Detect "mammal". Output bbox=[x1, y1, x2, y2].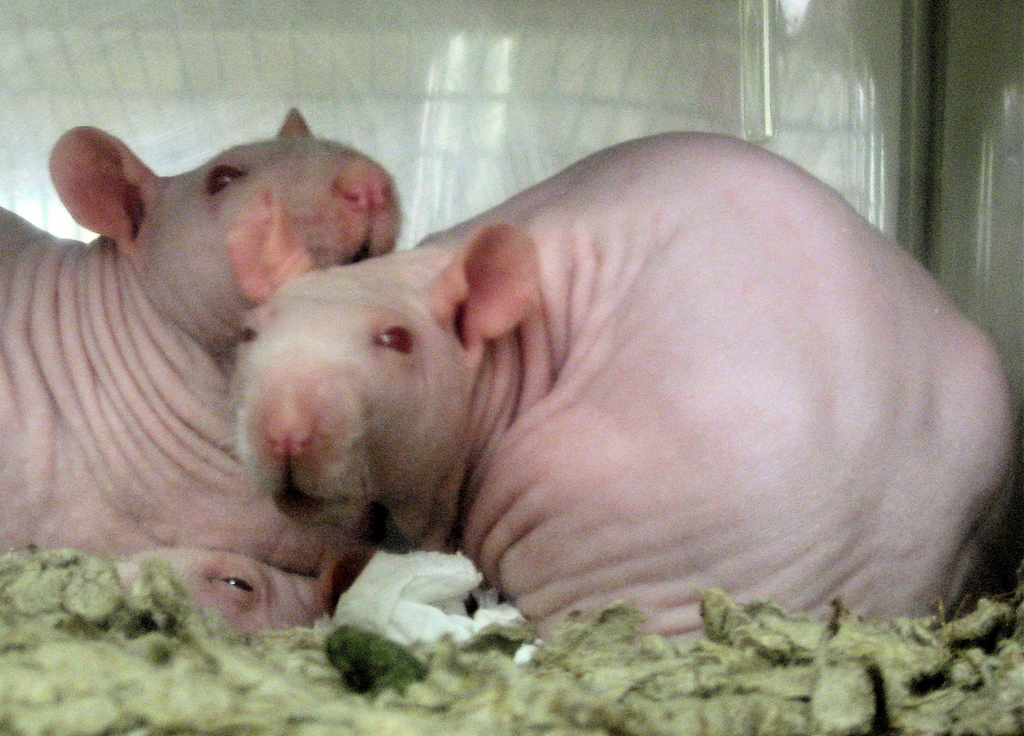
bbox=[122, 546, 354, 643].
